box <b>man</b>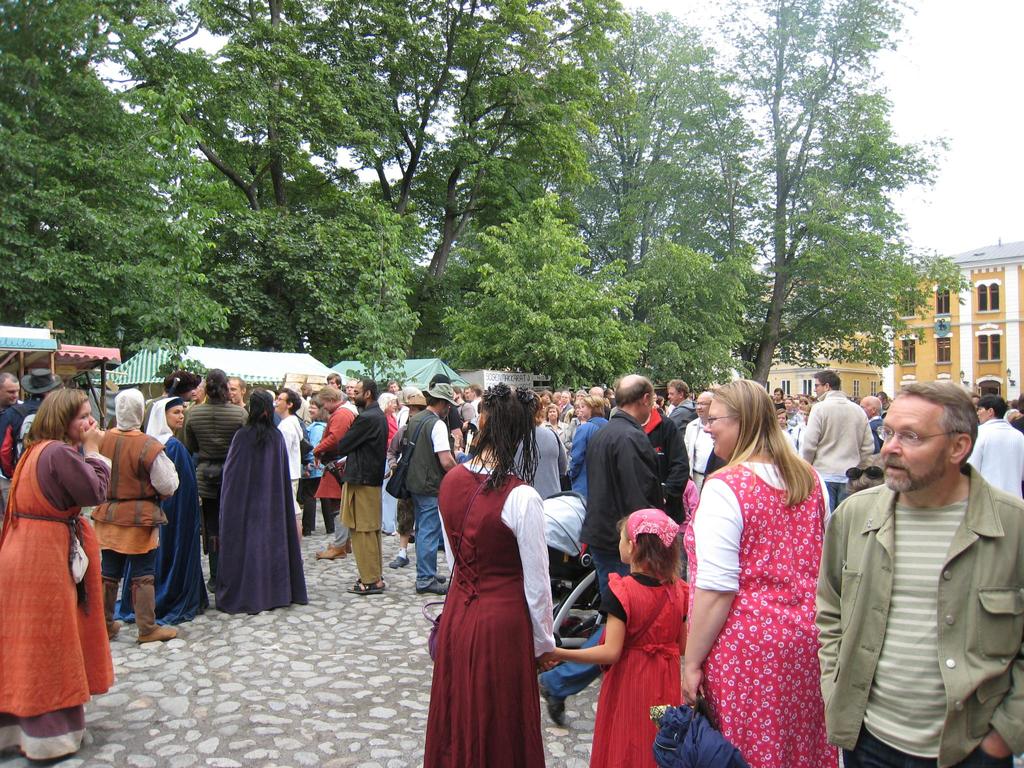
crop(451, 383, 473, 424)
